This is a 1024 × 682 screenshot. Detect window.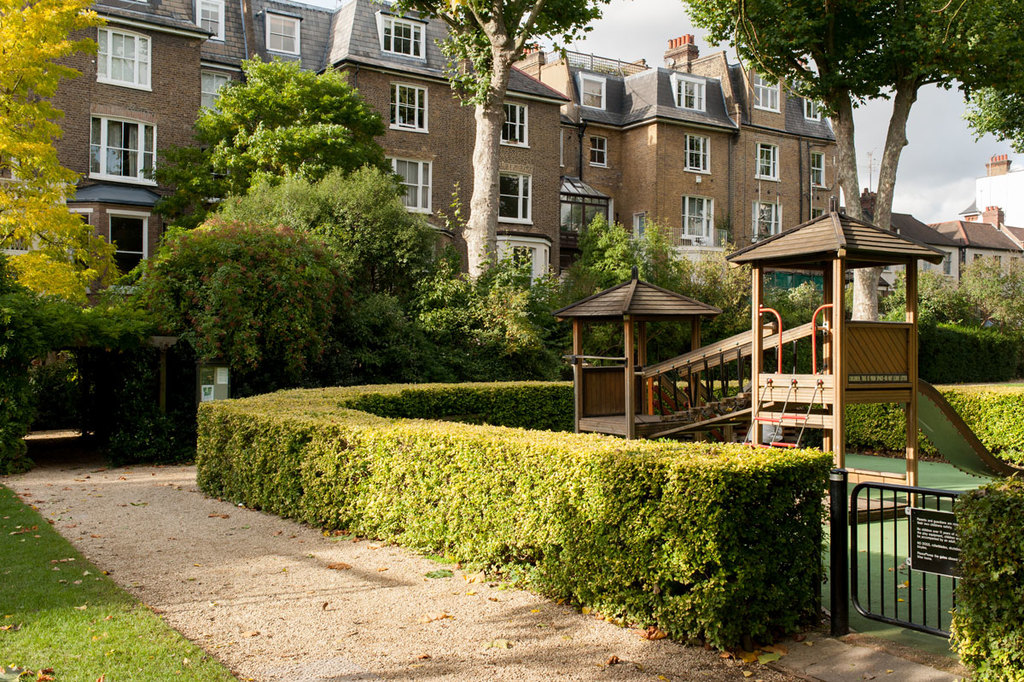
<bbox>670, 76, 705, 110</bbox>.
